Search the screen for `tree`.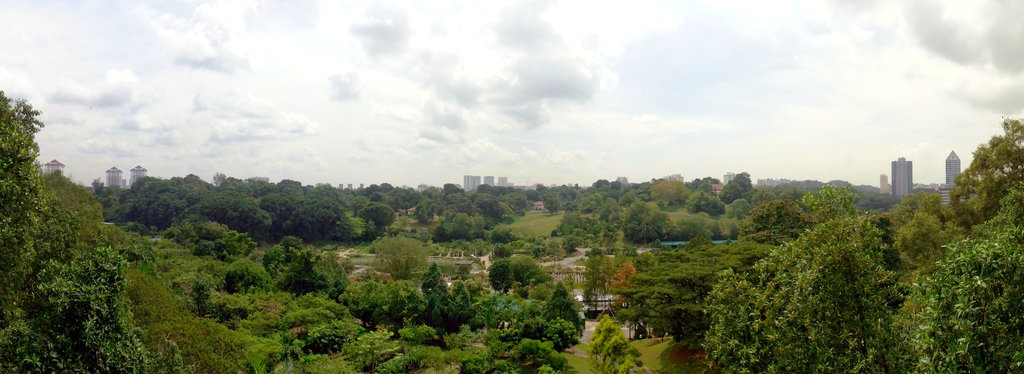
Found at 591,314,656,373.
